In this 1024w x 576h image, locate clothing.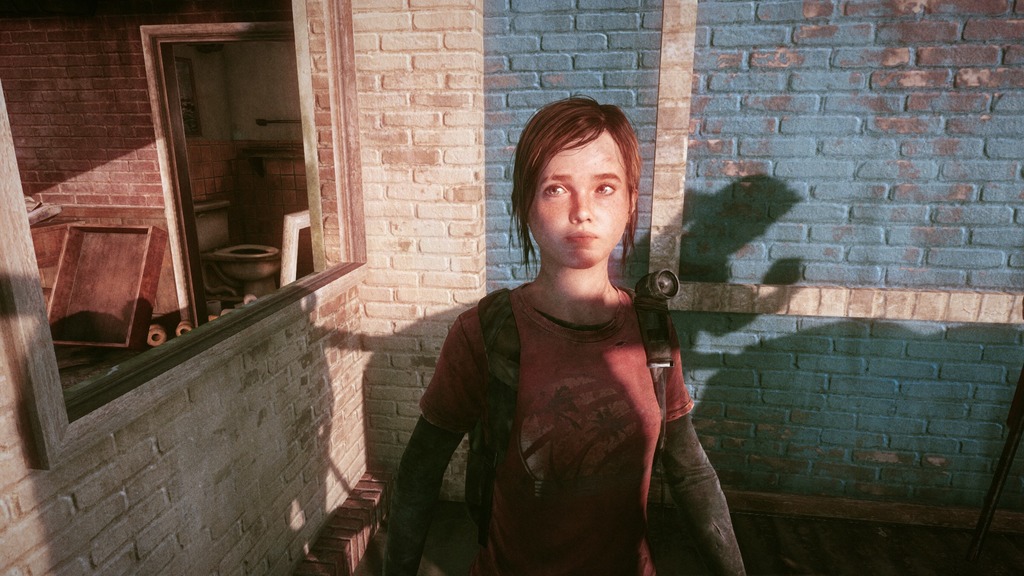
Bounding box: bbox=(413, 210, 694, 567).
